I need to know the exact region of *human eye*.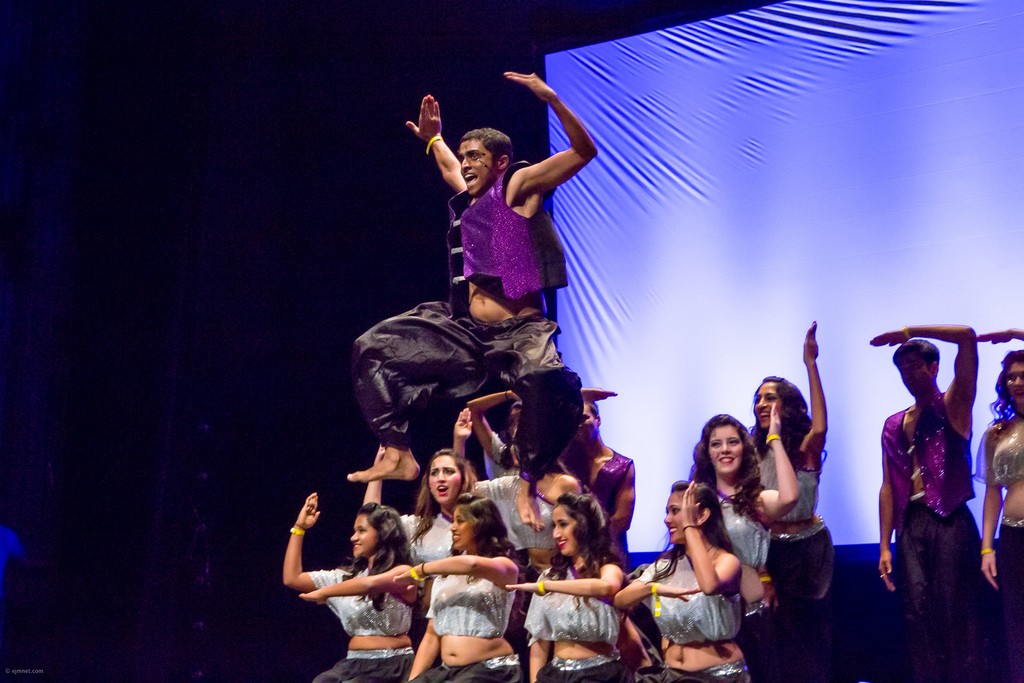
Region: x1=470 y1=152 x2=481 y2=163.
